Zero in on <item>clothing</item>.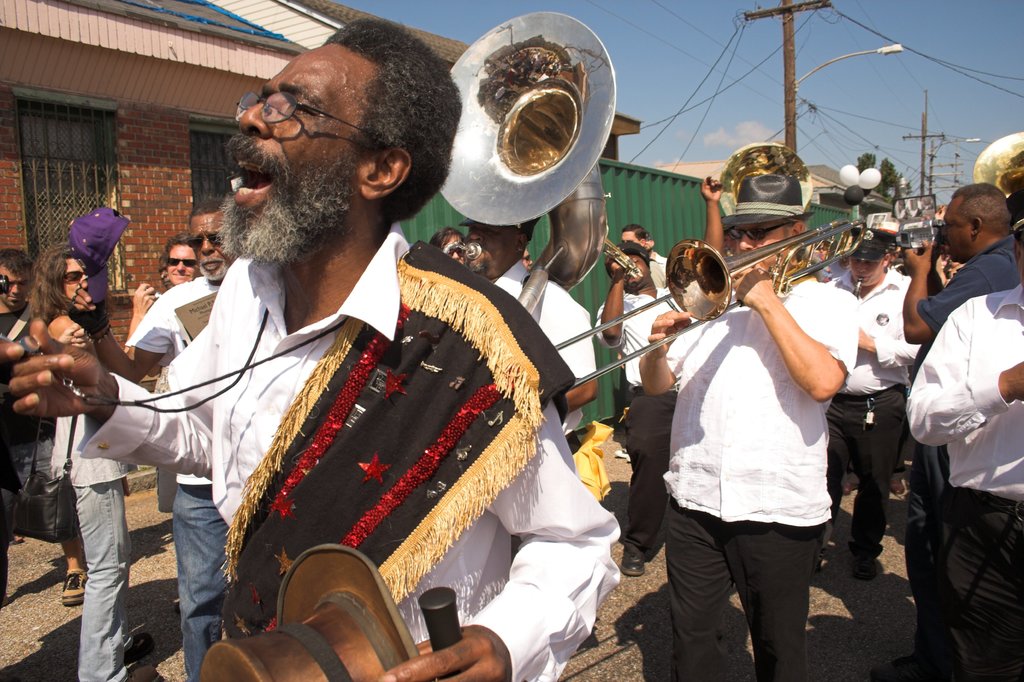
Zeroed in: 489:258:603:458.
